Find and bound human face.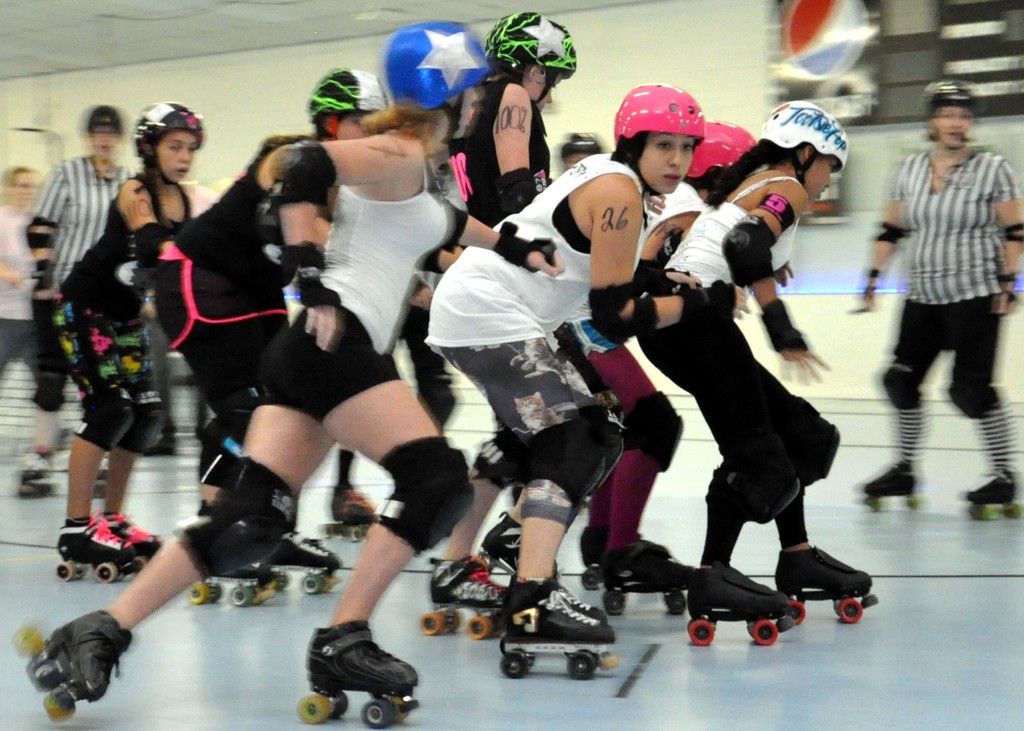
Bound: rect(159, 132, 195, 179).
